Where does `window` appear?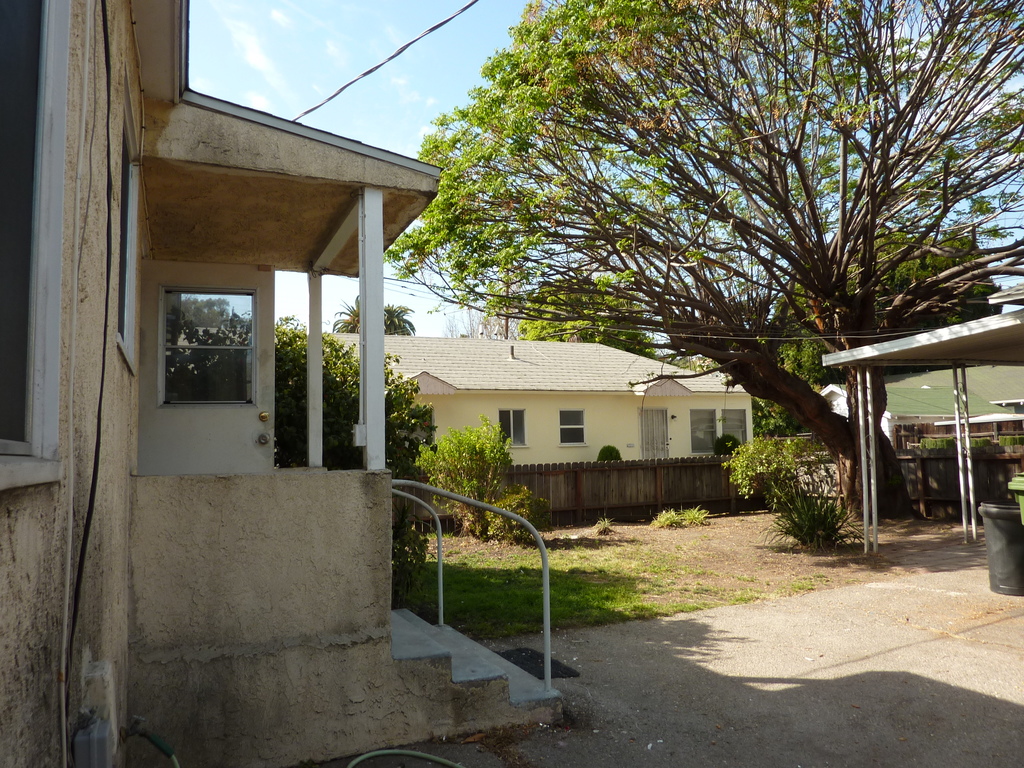
Appears at x1=556, y1=407, x2=592, y2=445.
